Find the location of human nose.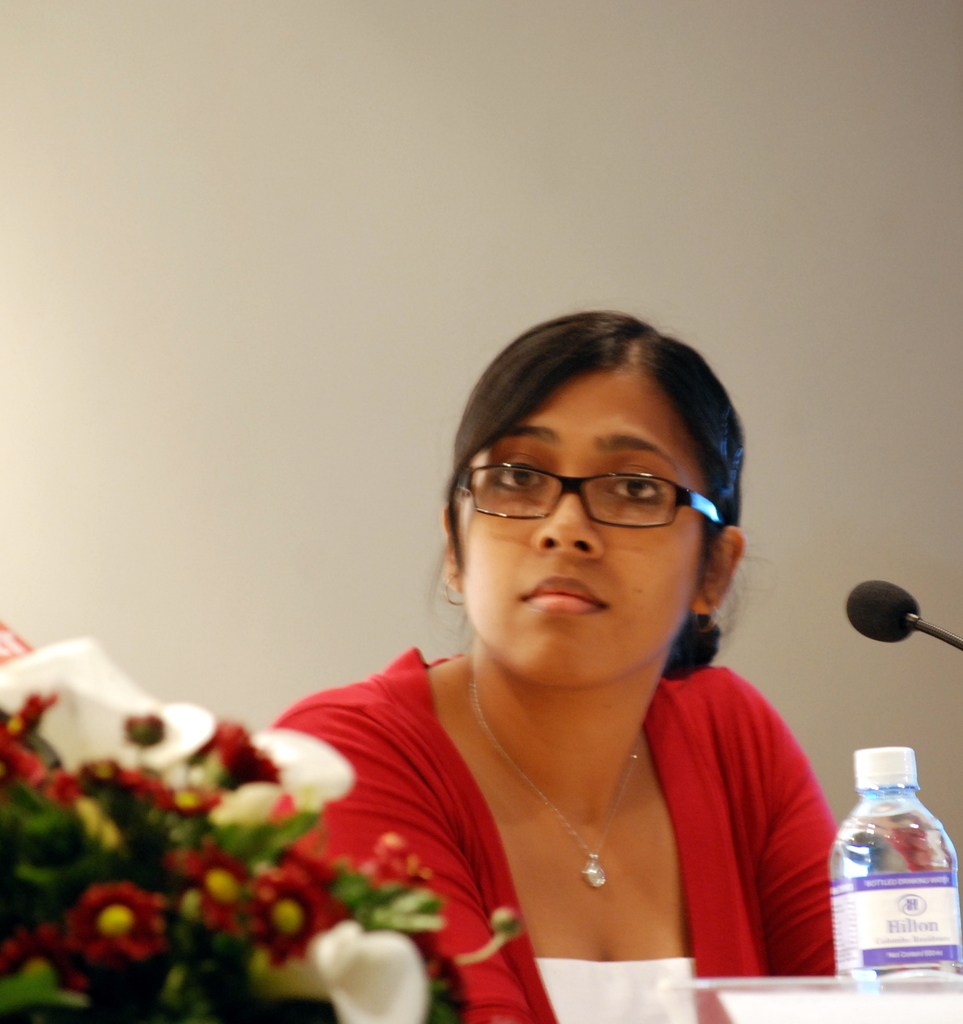
Location: x1=527 y1=486 x2=605 y2=557.
